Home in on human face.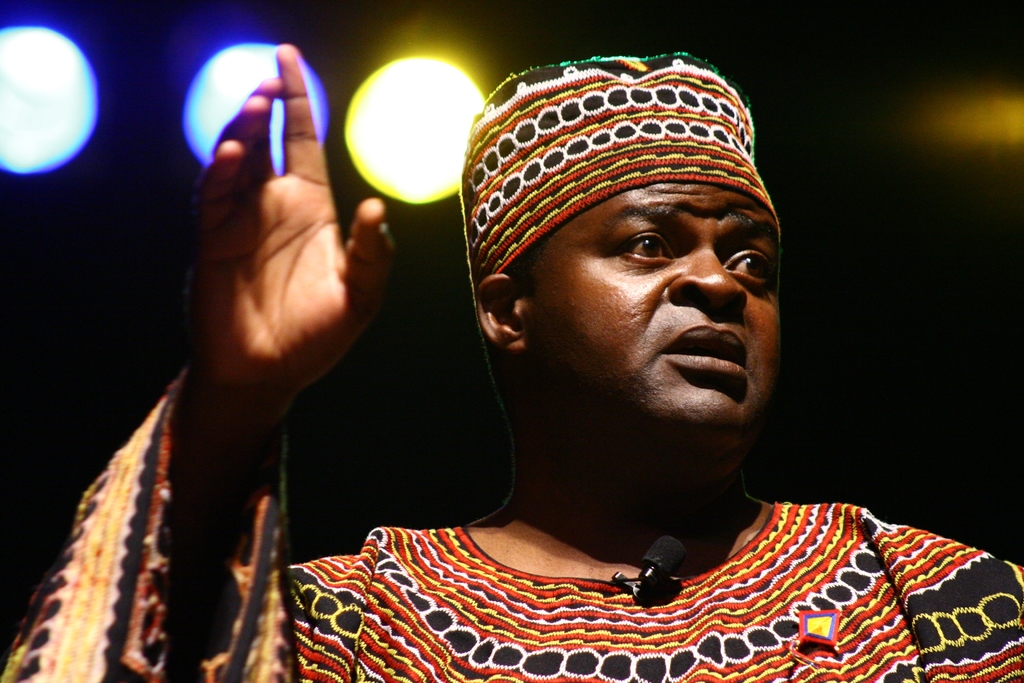
Homed in at 543, 179, 779, 441.
